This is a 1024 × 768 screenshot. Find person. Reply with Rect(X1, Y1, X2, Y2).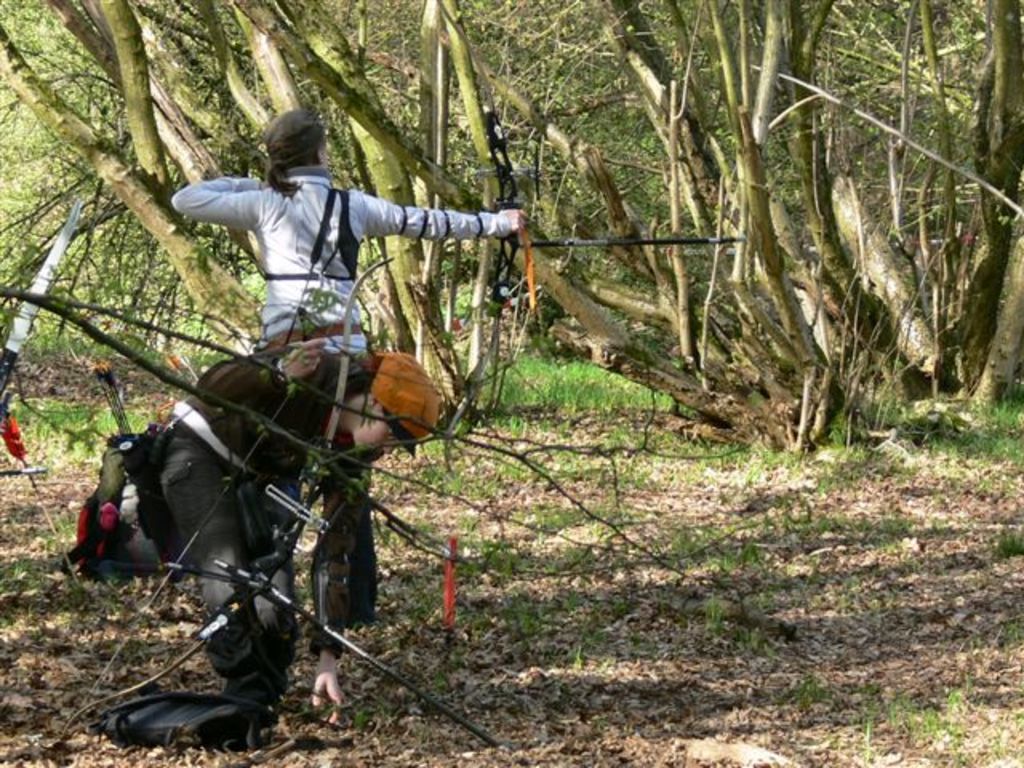
Rect(141, 339, 435, 717).
